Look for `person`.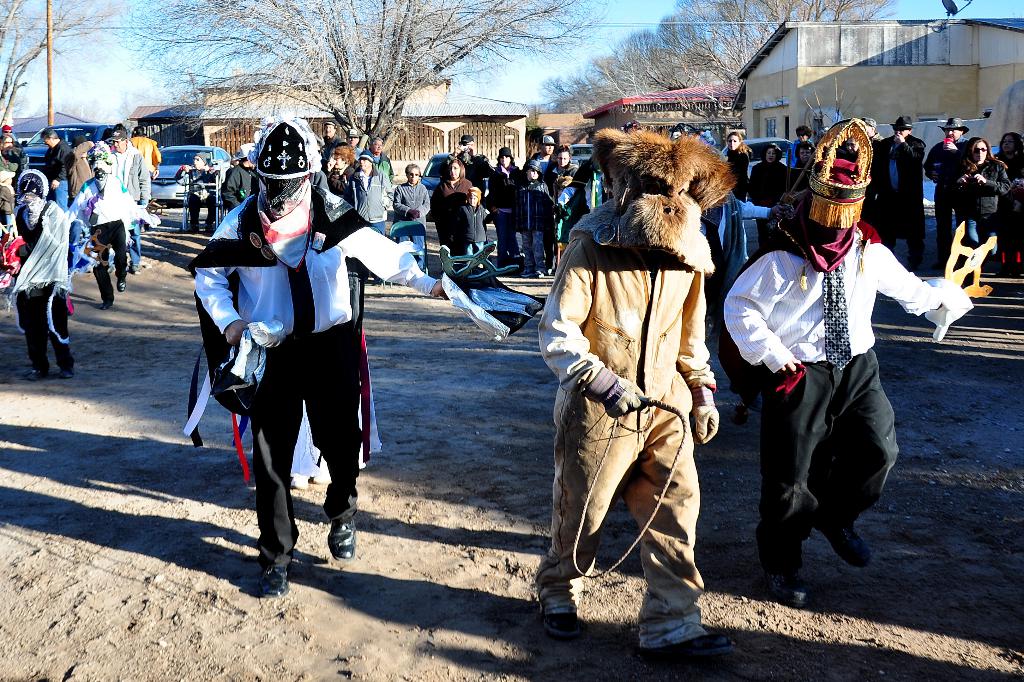
Found: {"x1": 920, "y1": 123, "x2": 973, "y2": 264}.
